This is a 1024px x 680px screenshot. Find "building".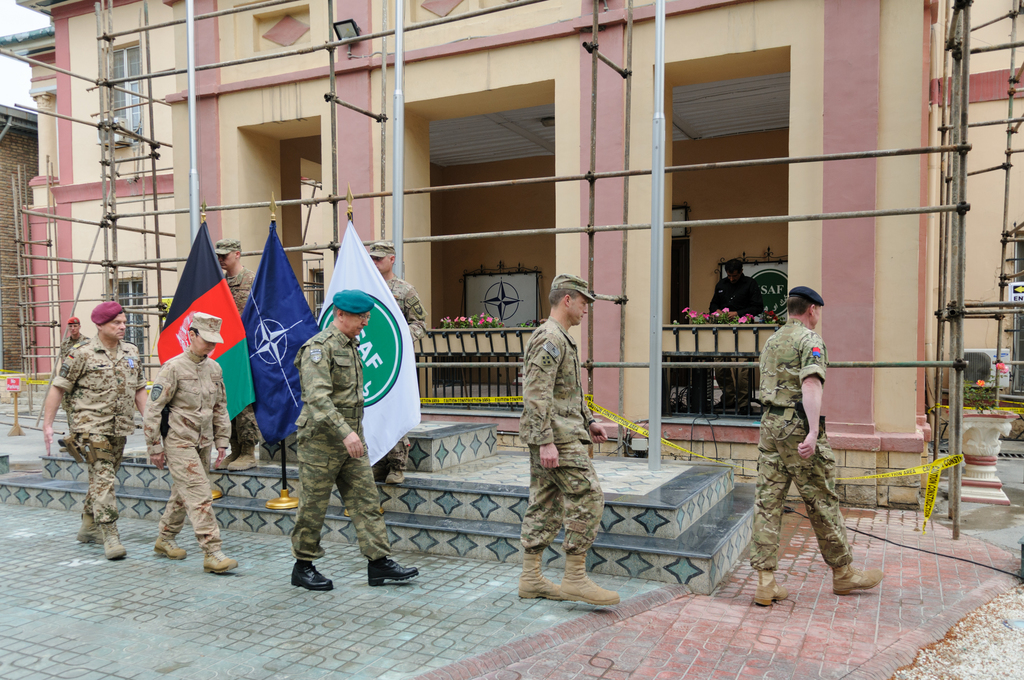
Bounding box: bbox=(0, 0, 1023, 508).
